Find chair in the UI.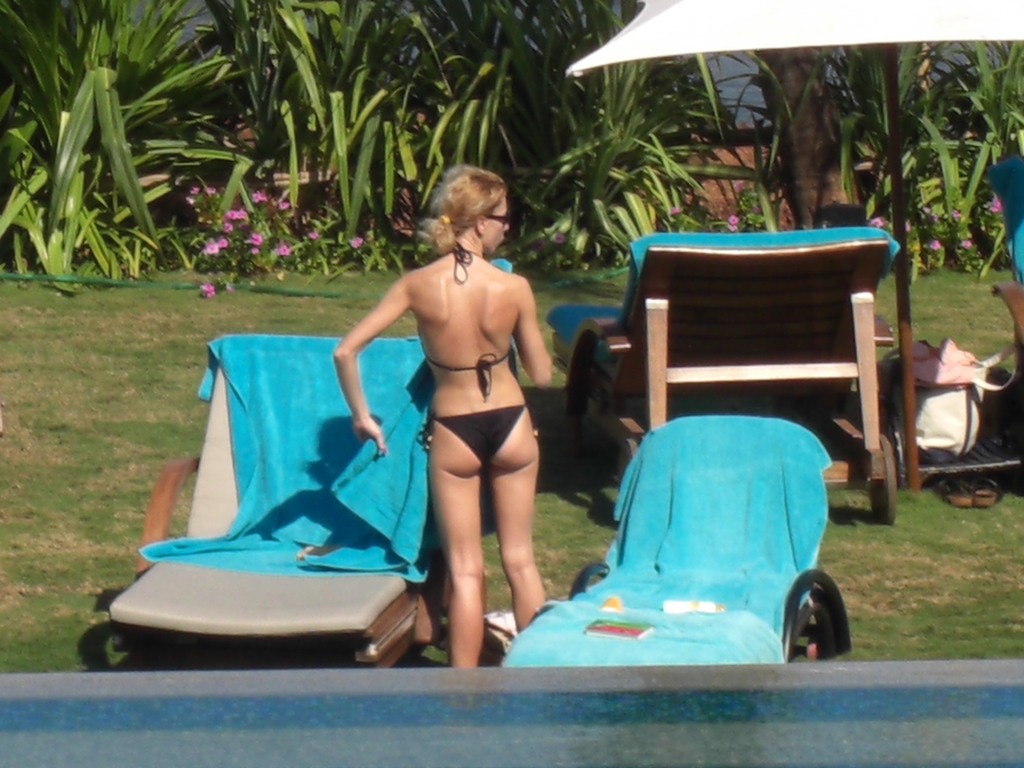
UI element at <box>104,336,452,671</box>.
